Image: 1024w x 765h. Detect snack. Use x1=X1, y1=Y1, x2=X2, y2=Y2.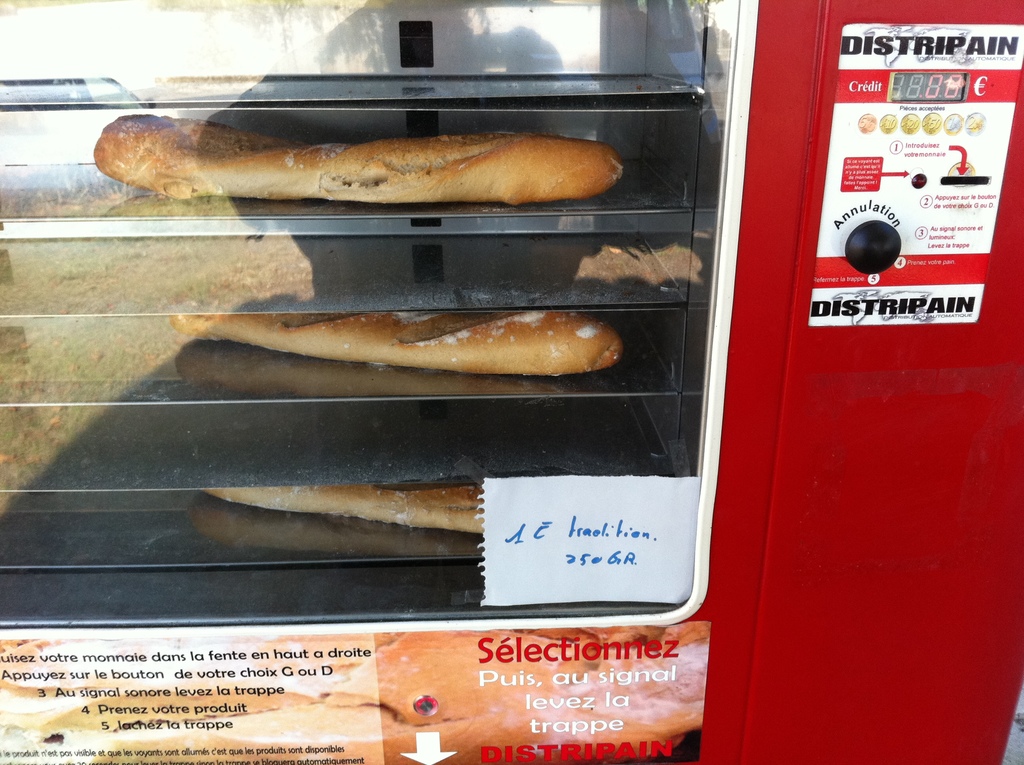
x1=176, y1=312, x2=619, y2=378.
